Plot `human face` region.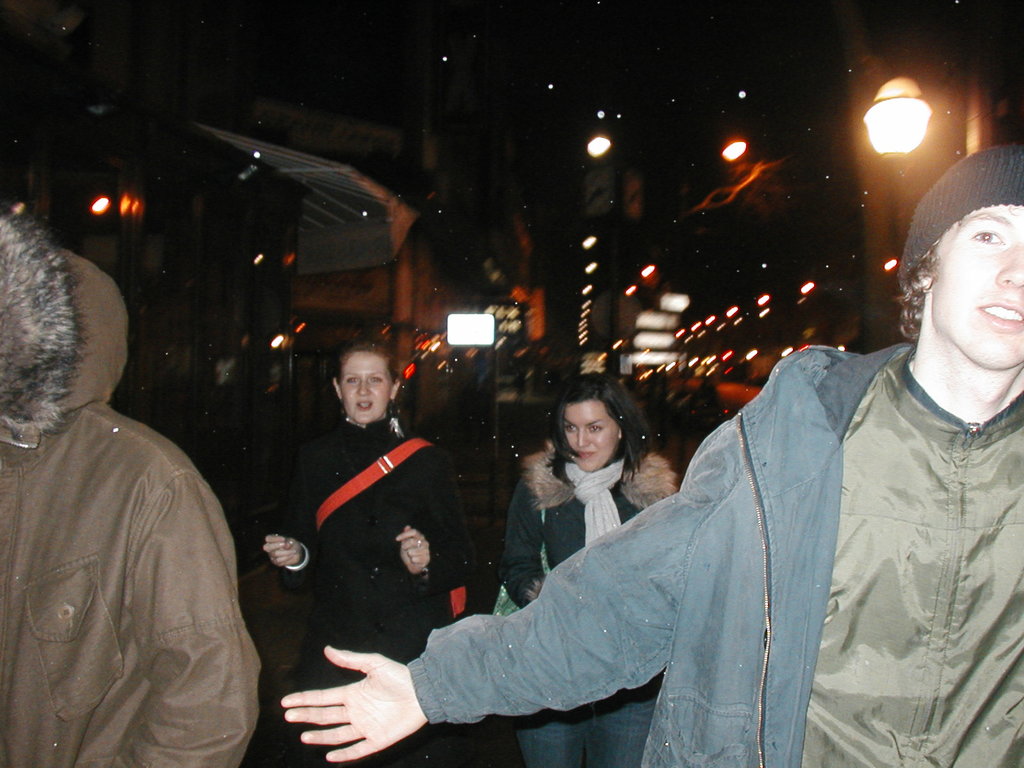
Plotted at 932 204 1023 369.
